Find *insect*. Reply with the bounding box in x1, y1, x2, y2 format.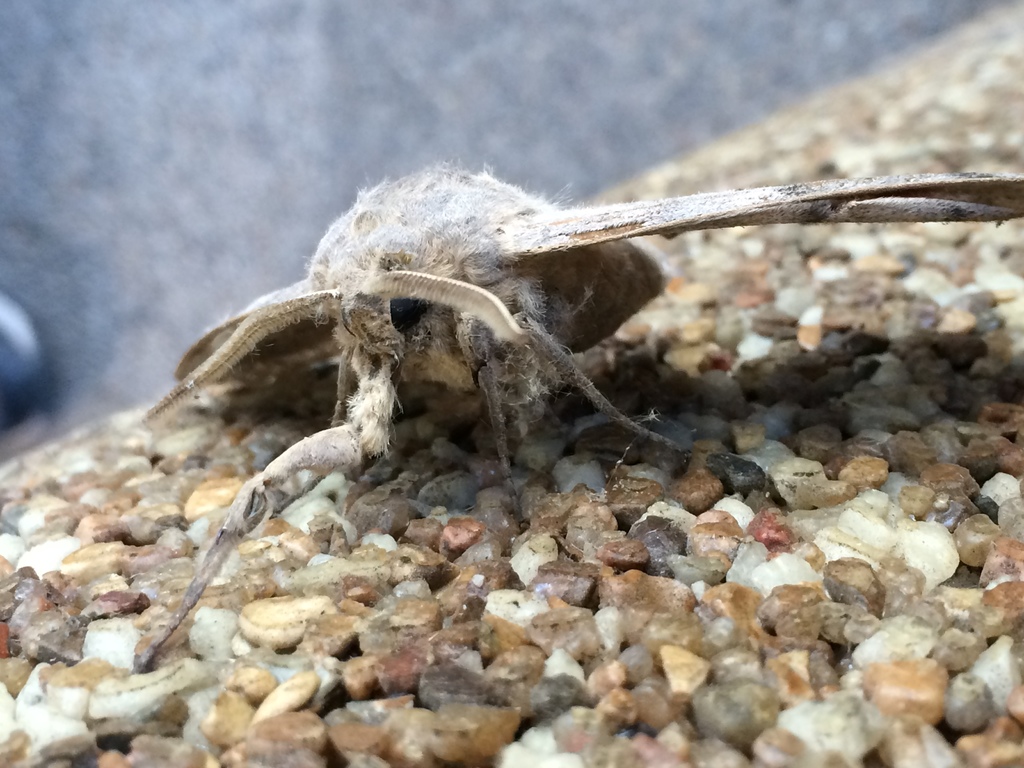
132, 164, 1023, 678.
